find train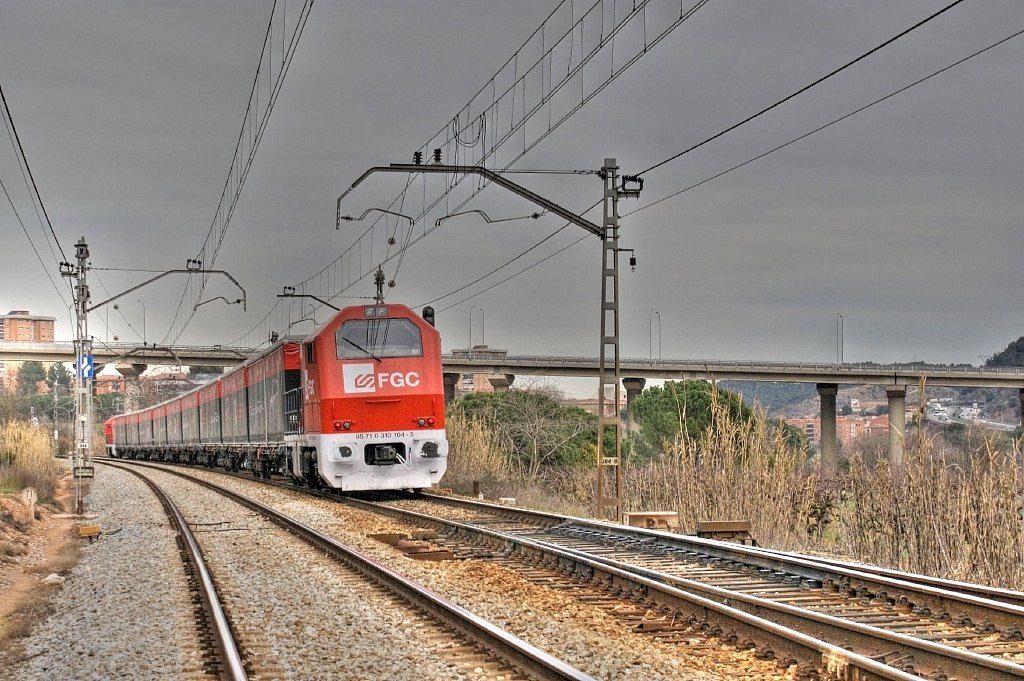
<box>102,267,449,494</box>
